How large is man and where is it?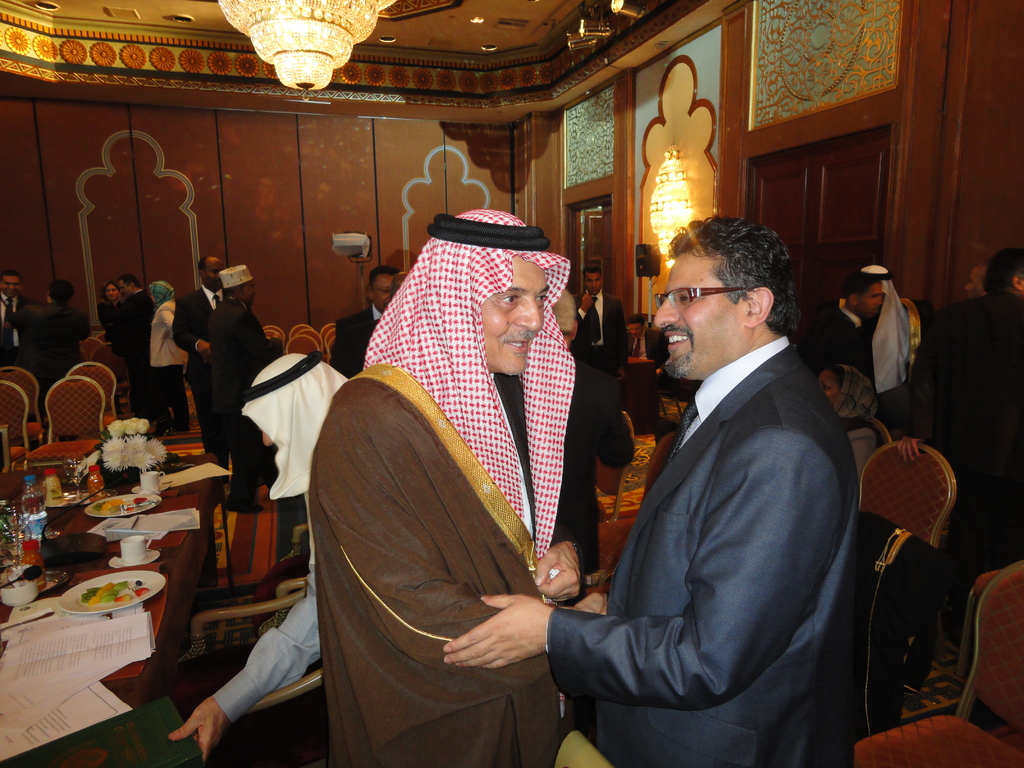
Bounding box: <bbox>964, 264, 992, 299</bbox>.
